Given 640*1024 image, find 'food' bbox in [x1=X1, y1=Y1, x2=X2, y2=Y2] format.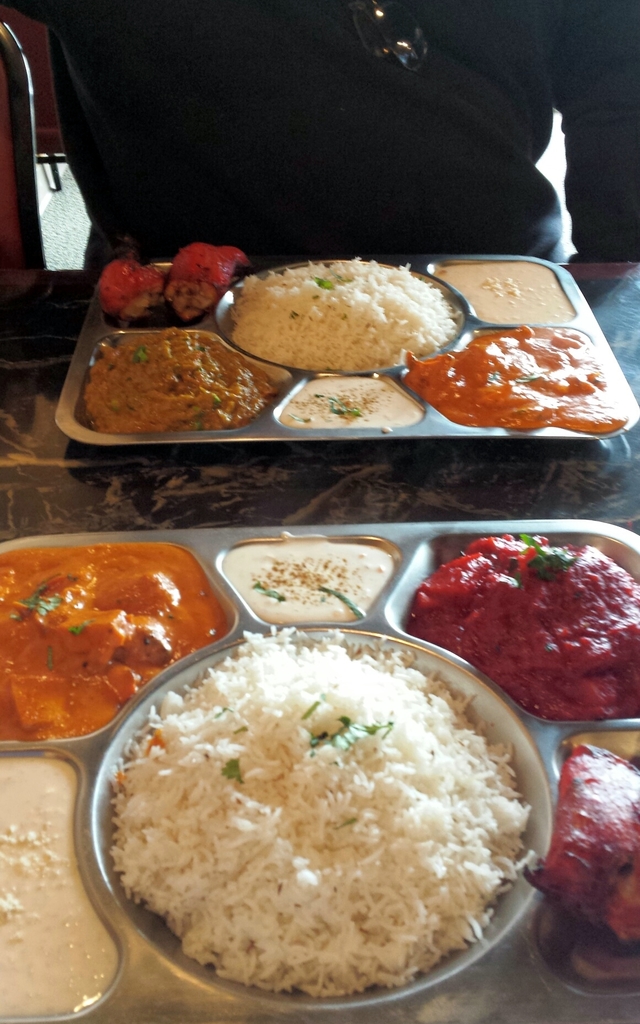
[x1=120, y1=620, x2=560, y2=1016].
